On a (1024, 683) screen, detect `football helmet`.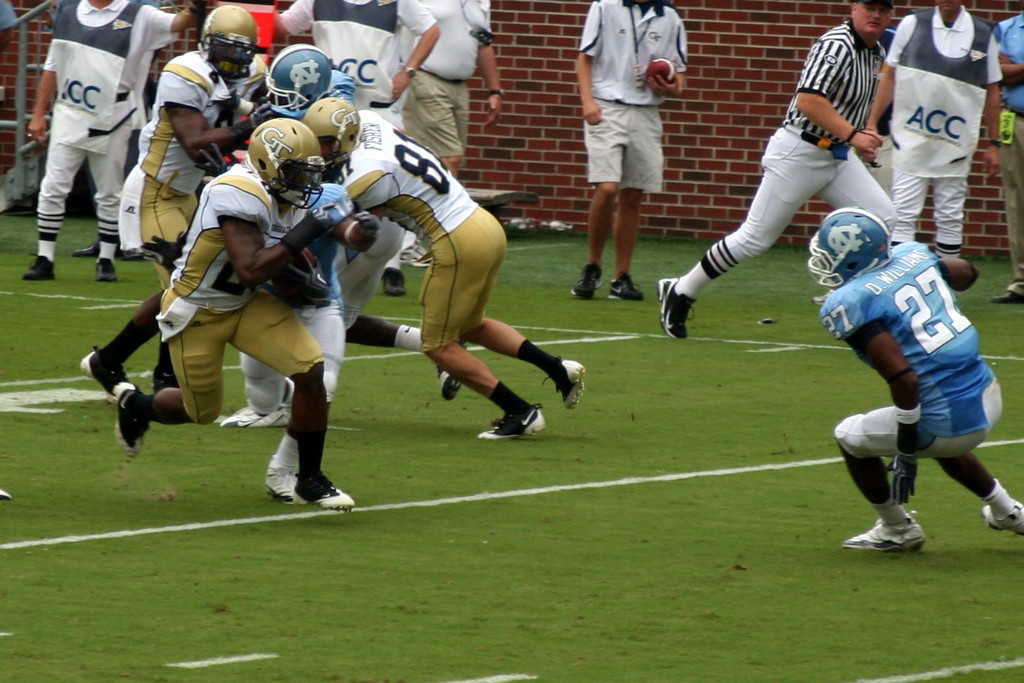
crop(808, 209, 890, 292).
